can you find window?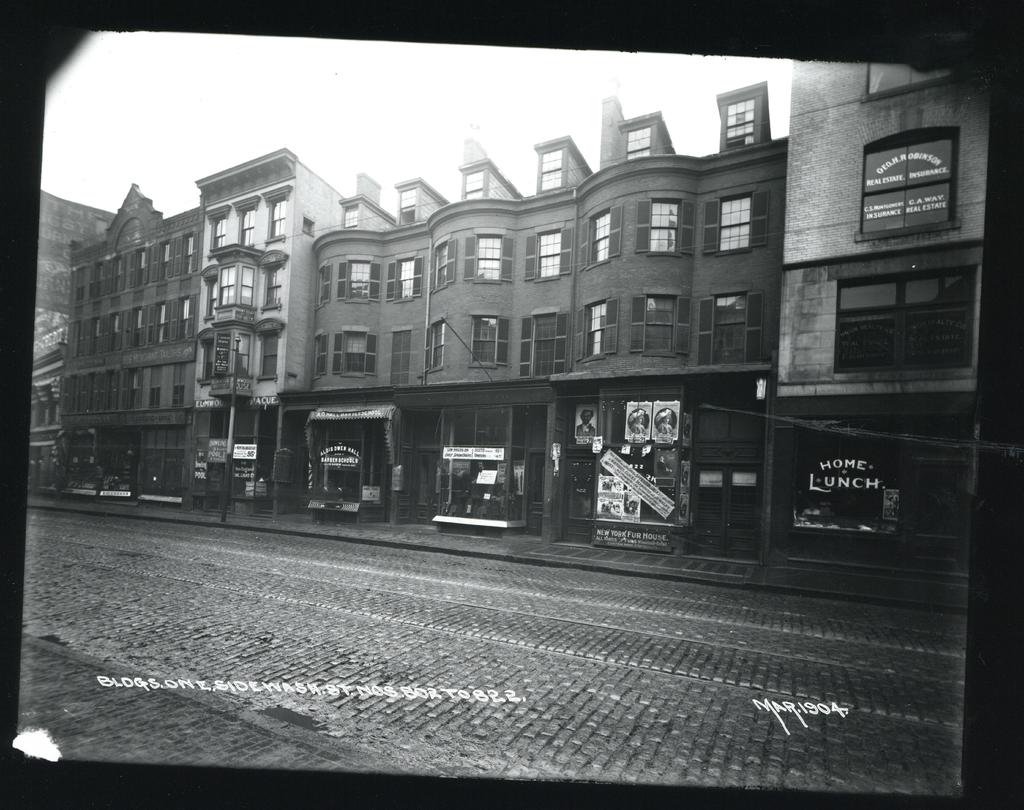
Yes, bounding box: bbox=[538, 136, 570, 189].
